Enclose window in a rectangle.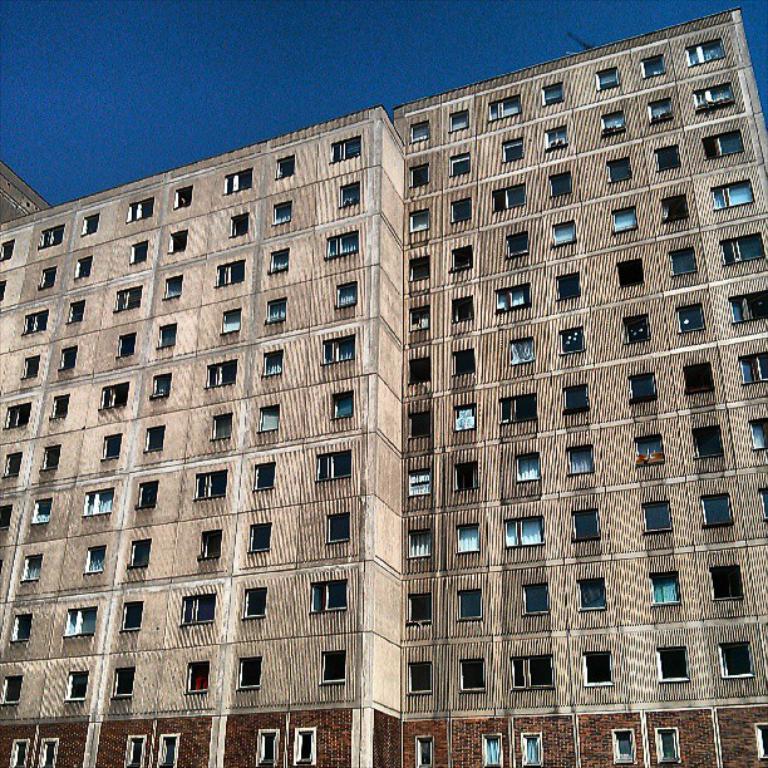
rect(451, 245, 472, 272).
